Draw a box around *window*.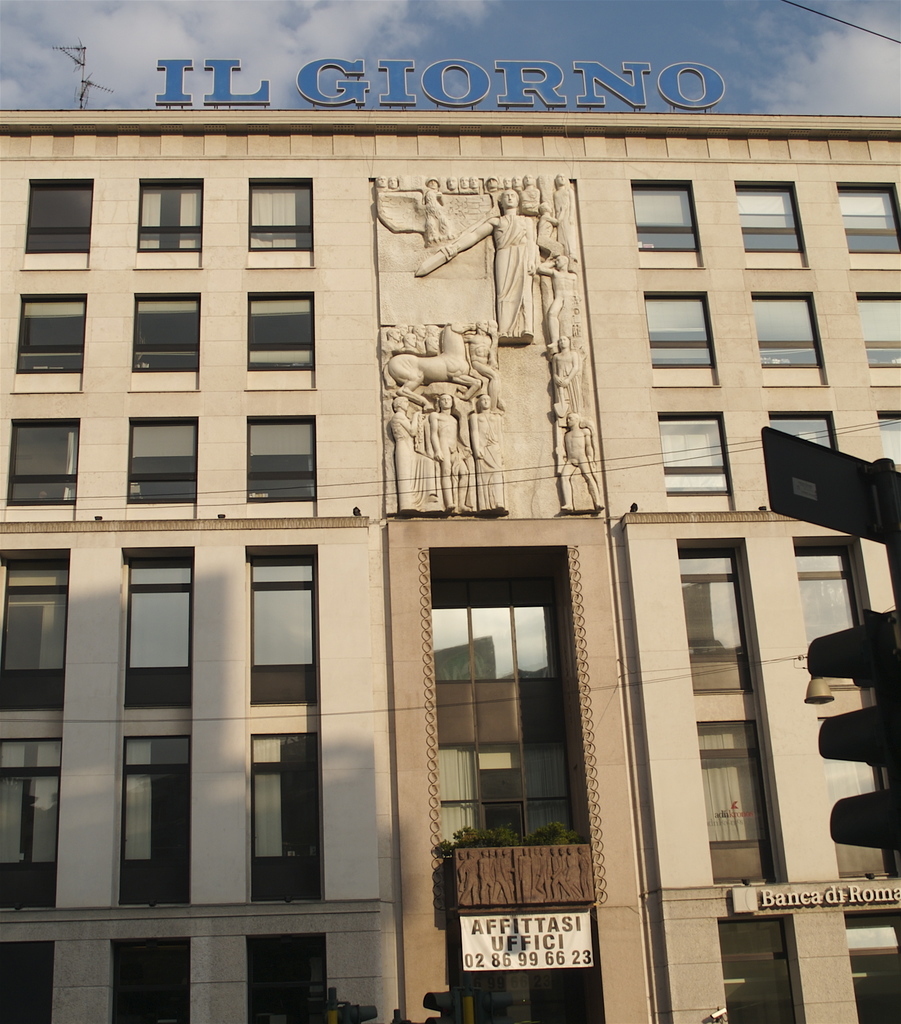
119 543 194 714.
